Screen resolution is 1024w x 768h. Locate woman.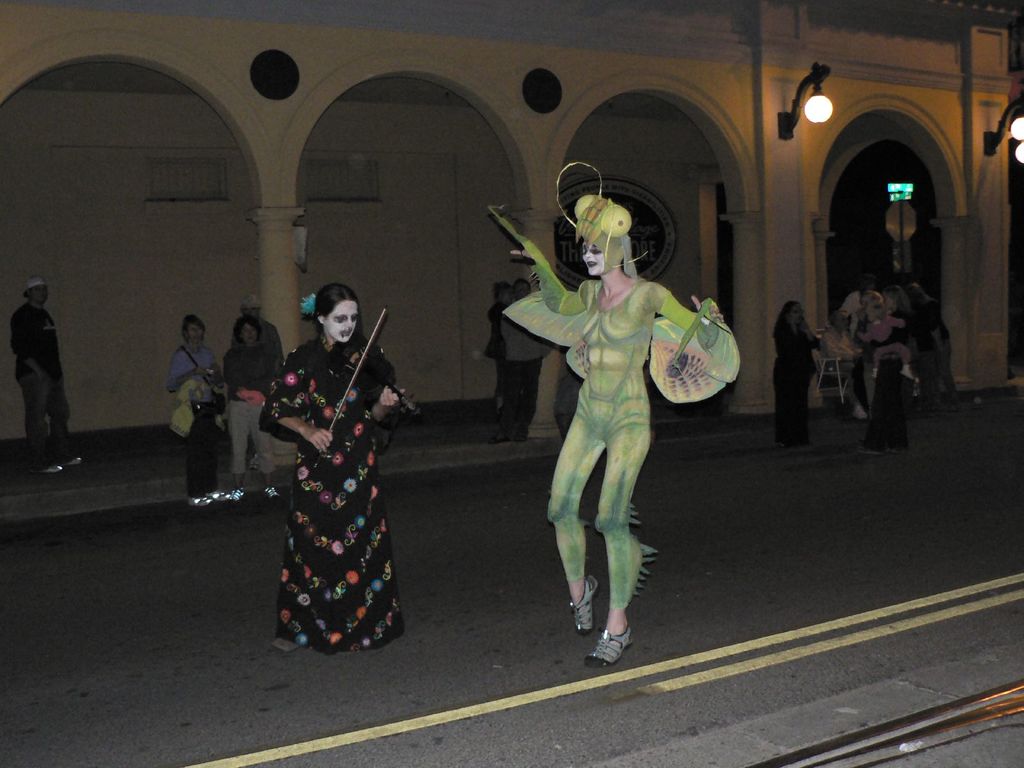
(771, 302, 822, 451).
